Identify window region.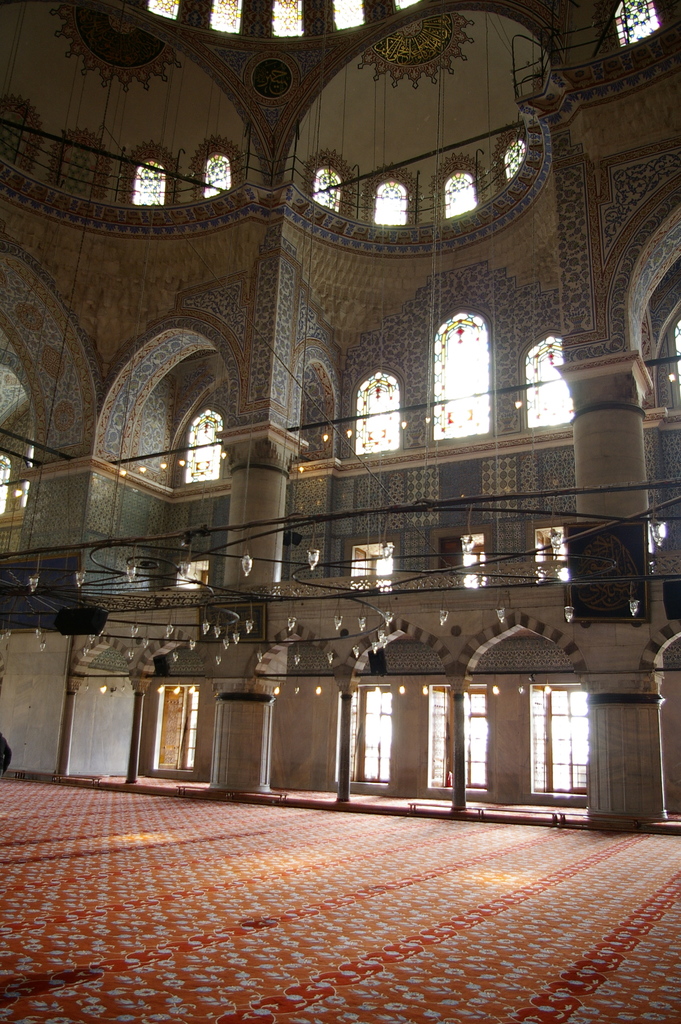
Region: [x1=425, y1=682, x2=489, y2=794].
